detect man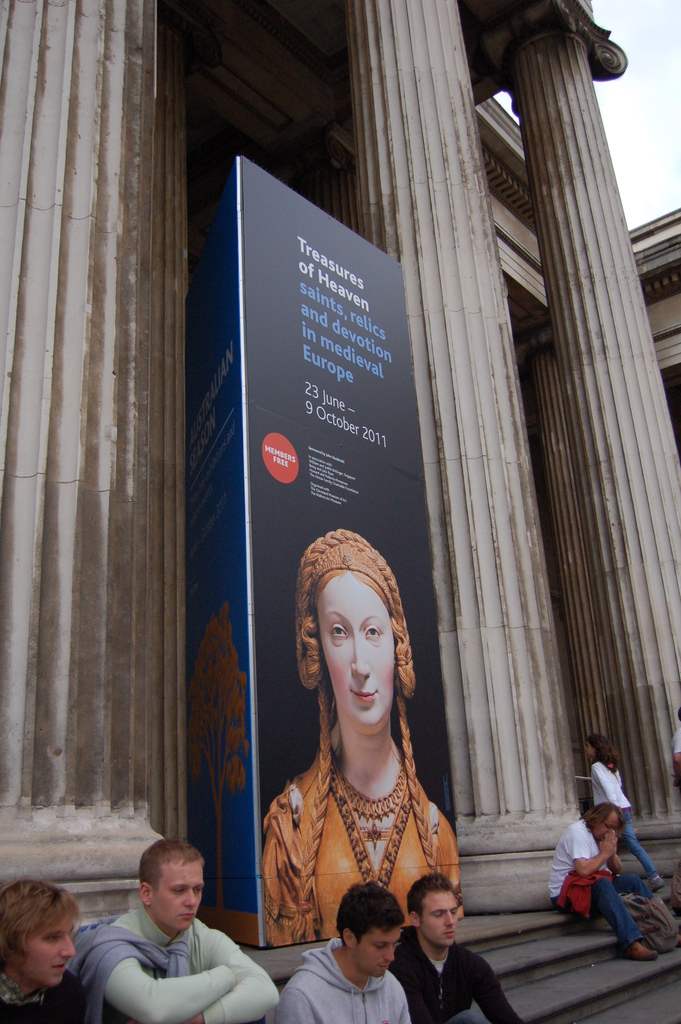
bbox(0, 879, 94, 1023)
